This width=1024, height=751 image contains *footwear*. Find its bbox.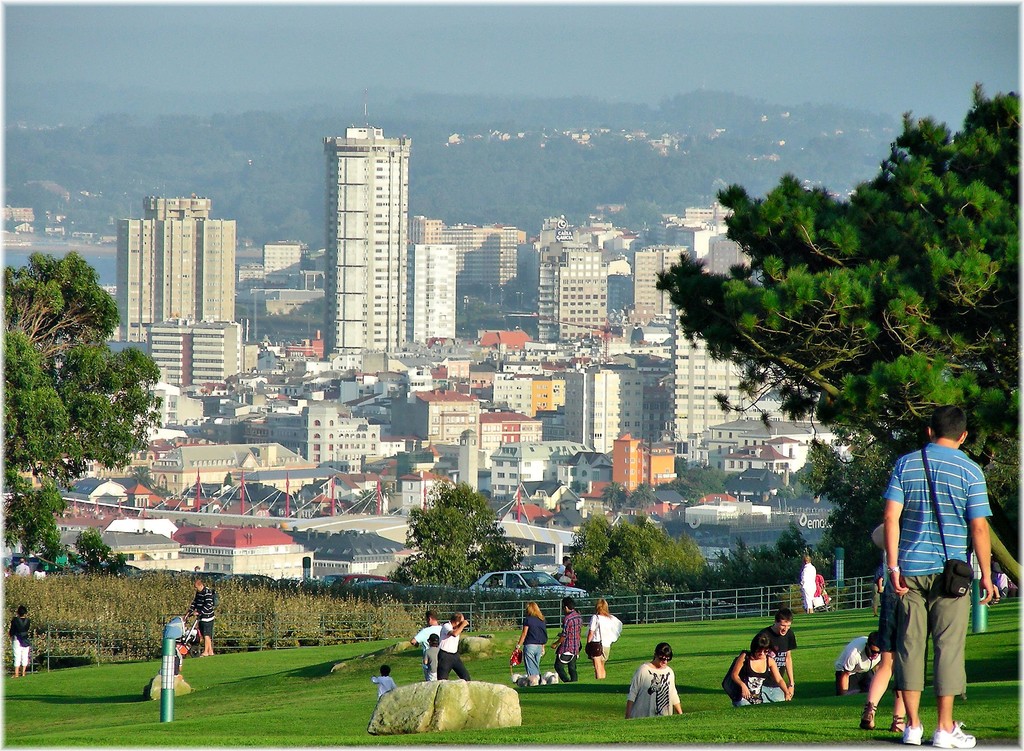
crop(898, 725, 923, 747).
